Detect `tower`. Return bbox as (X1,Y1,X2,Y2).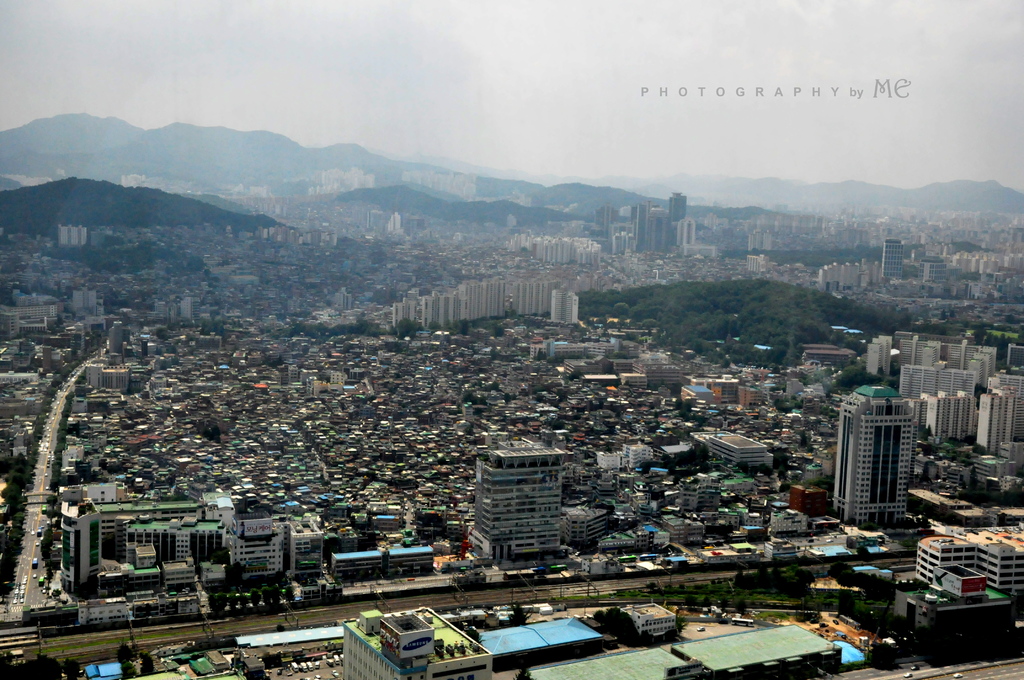
(472,432,570,565).
